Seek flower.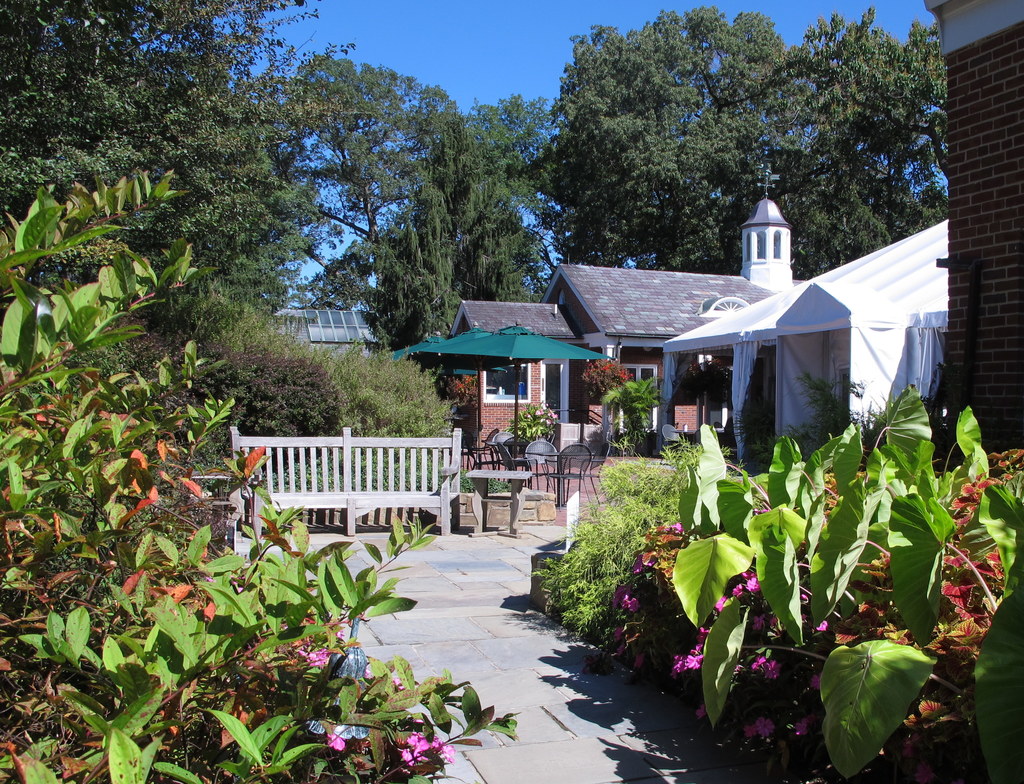
(left=326, top=730, right=348, bottom=751).
